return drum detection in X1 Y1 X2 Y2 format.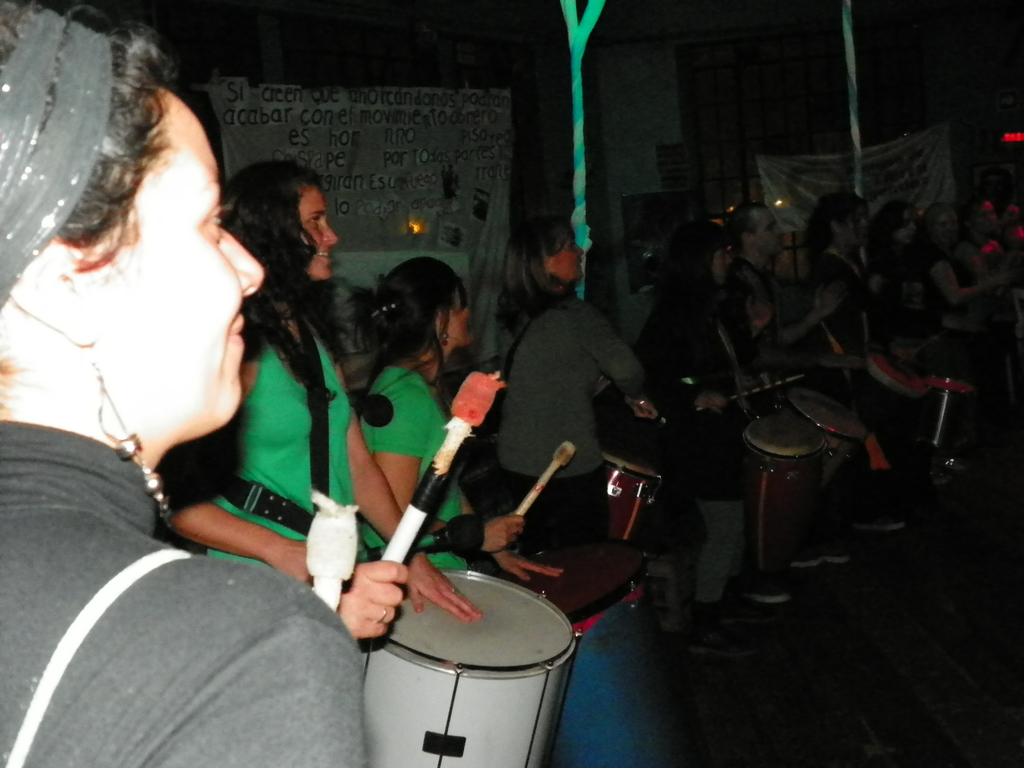
743 404 834 598.
